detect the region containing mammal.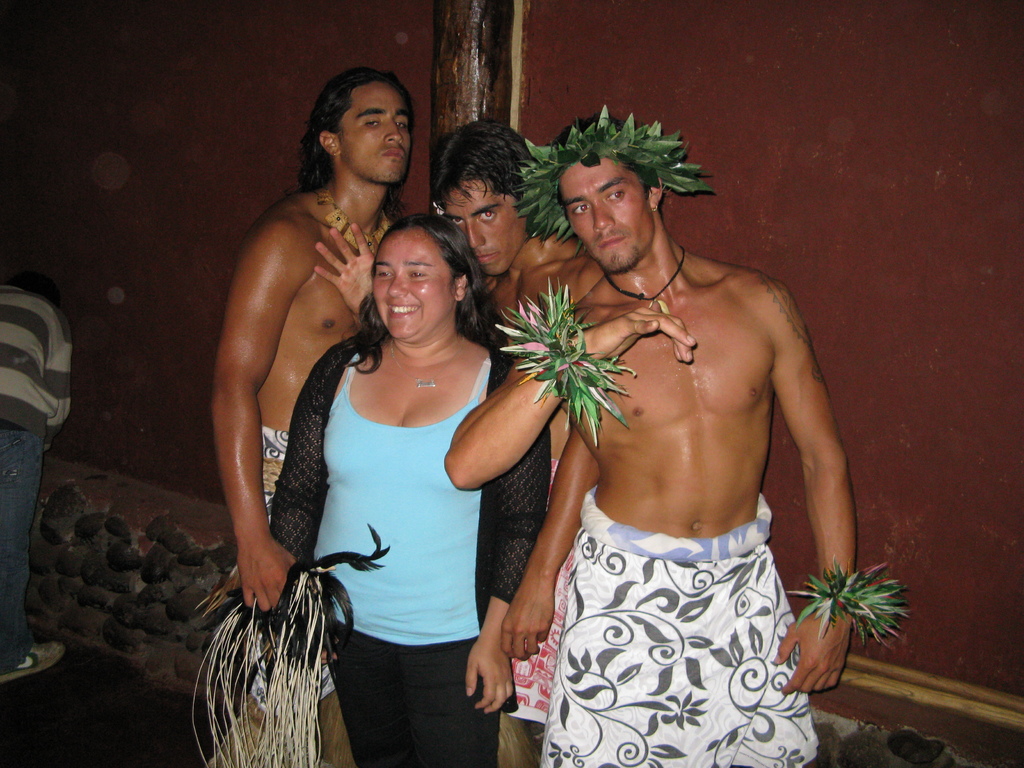
(left=208, top=67, right=412, bottom=767).
